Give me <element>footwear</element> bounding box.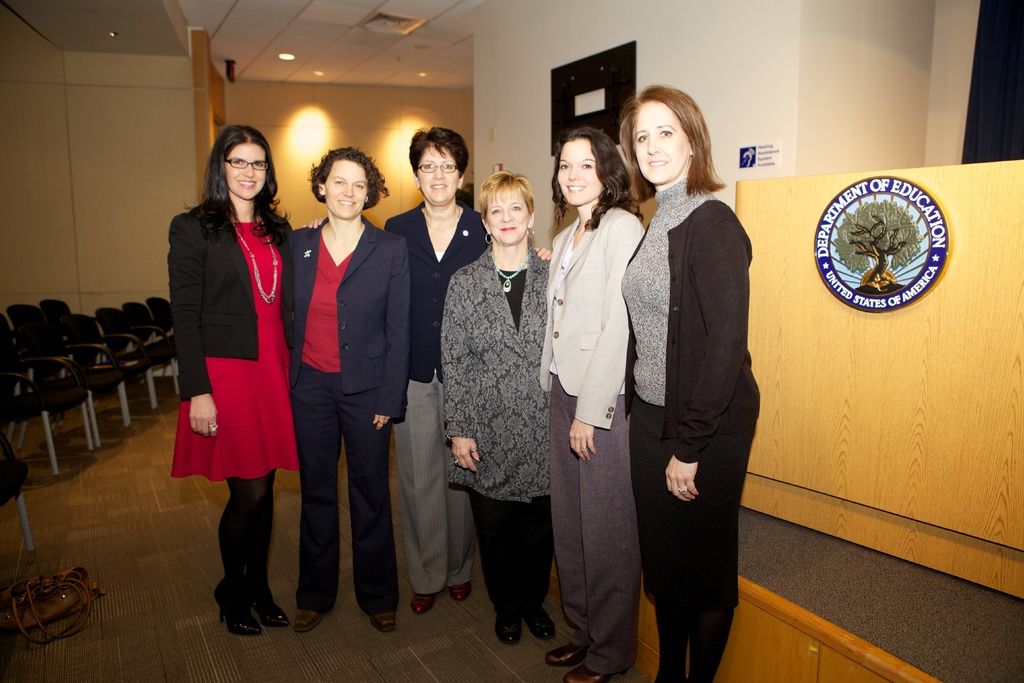
detection(411, 591, 440, 611).
